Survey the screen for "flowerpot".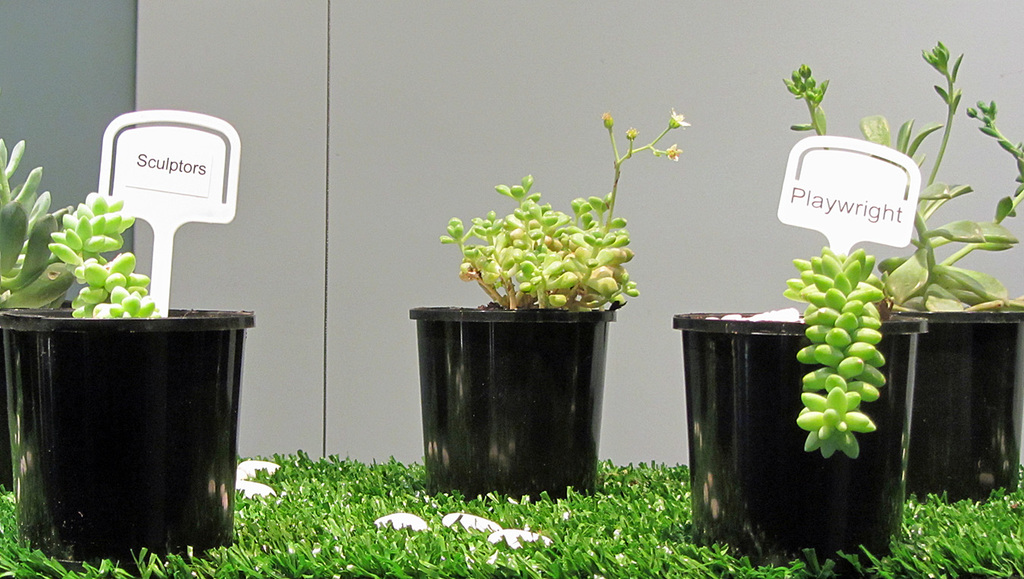
Survey found: [897,306,1023,505].
